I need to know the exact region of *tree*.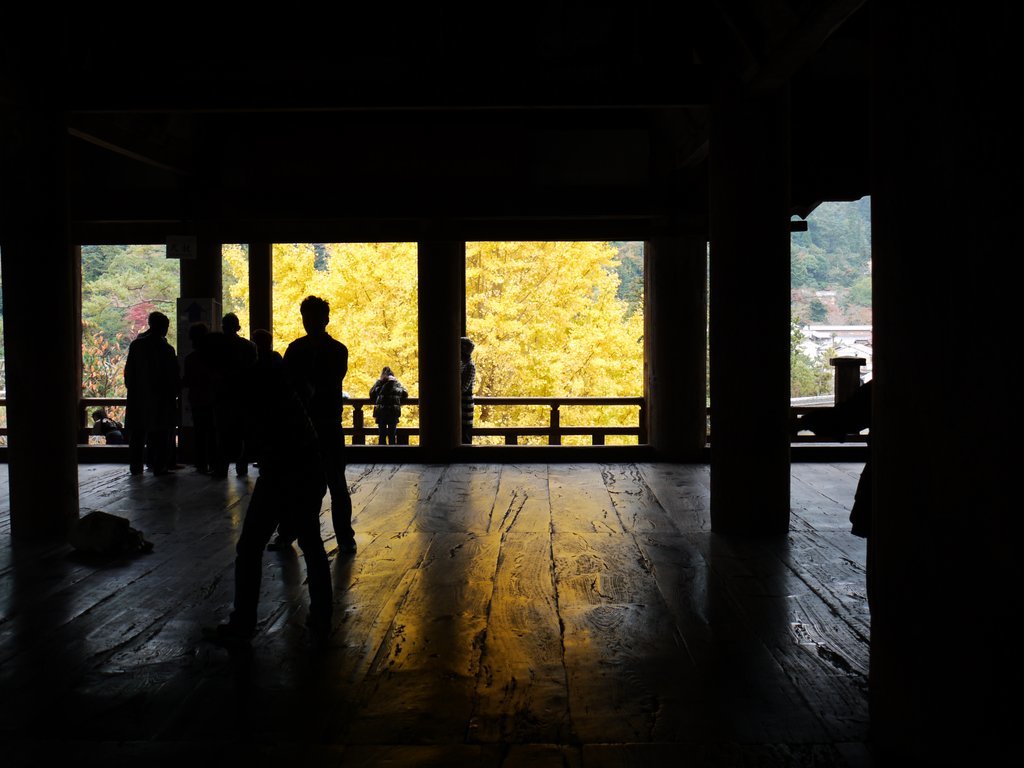
Region: crop(84, 228, 190, 407).
